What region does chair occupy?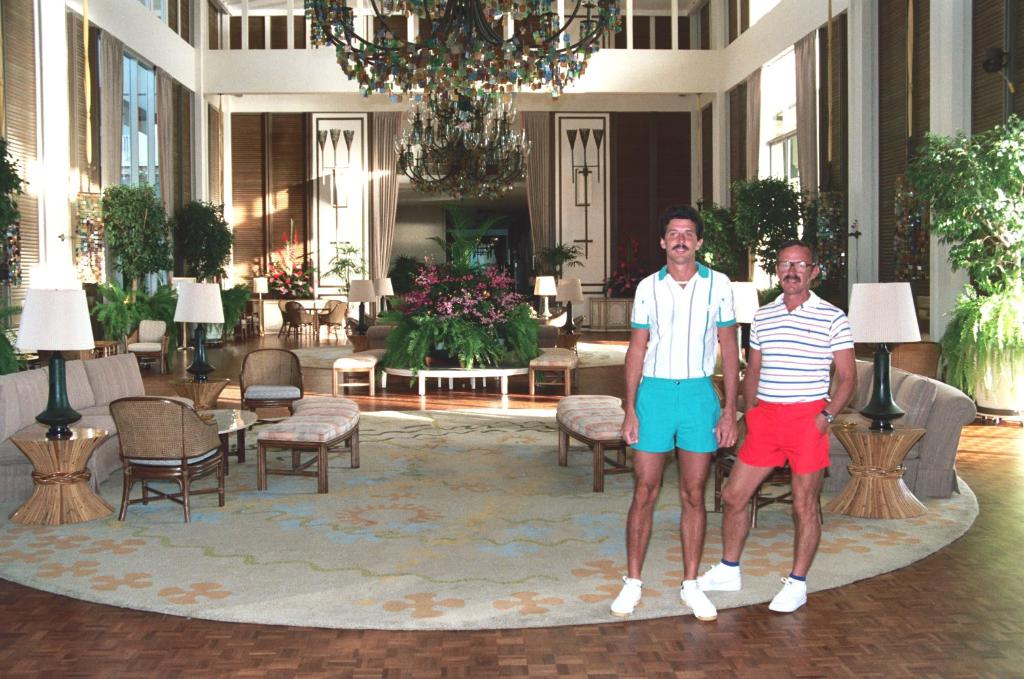
290:305:315:342.
